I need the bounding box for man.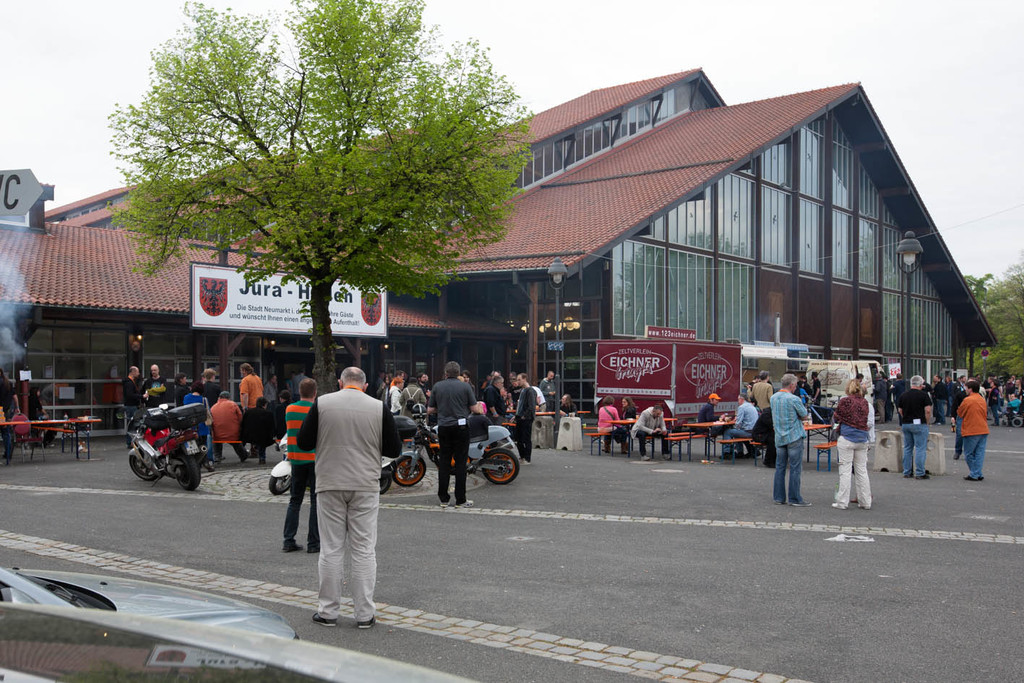
Here it is: <box>949,376,978,459</box>.
